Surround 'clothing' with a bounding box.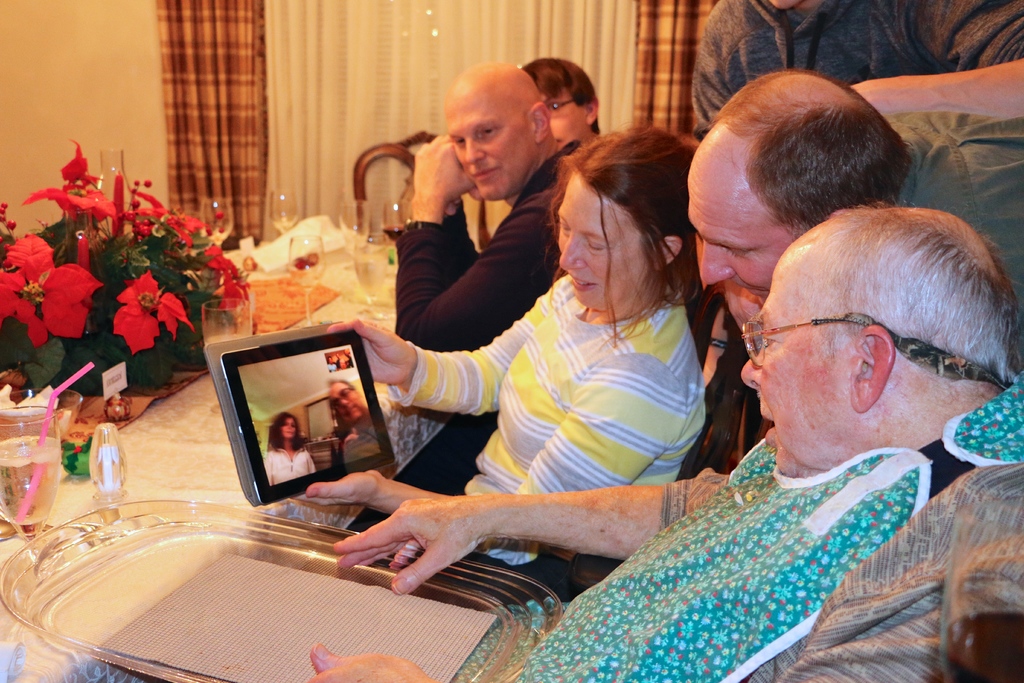
BBox(561, 390, 1014, 682).
